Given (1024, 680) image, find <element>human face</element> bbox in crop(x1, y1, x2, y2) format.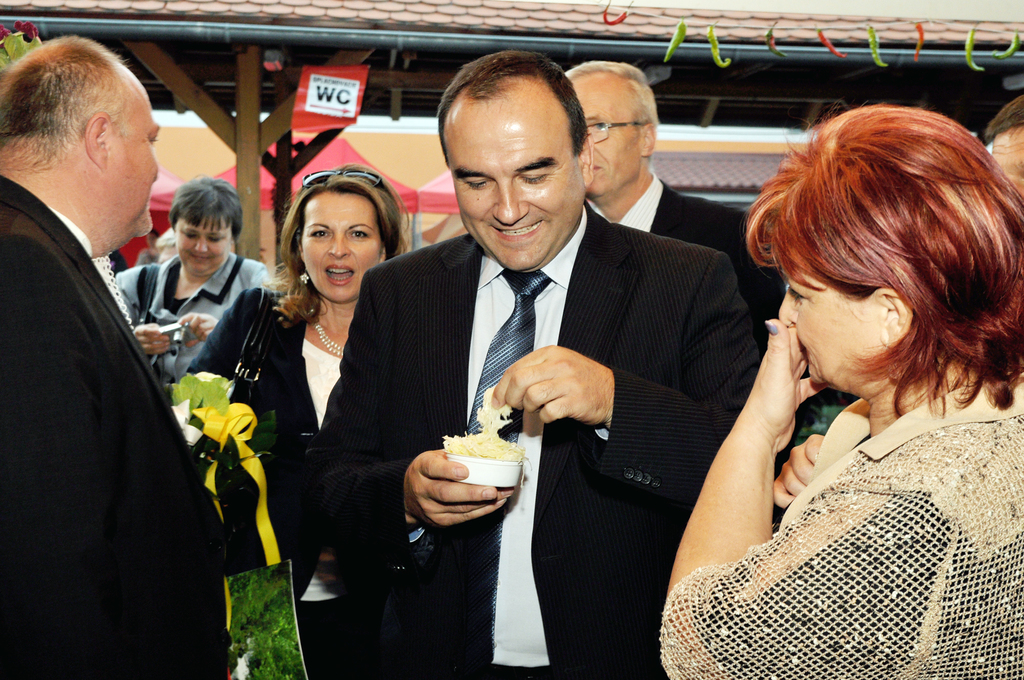
crop(111, 83, 161, 243).
